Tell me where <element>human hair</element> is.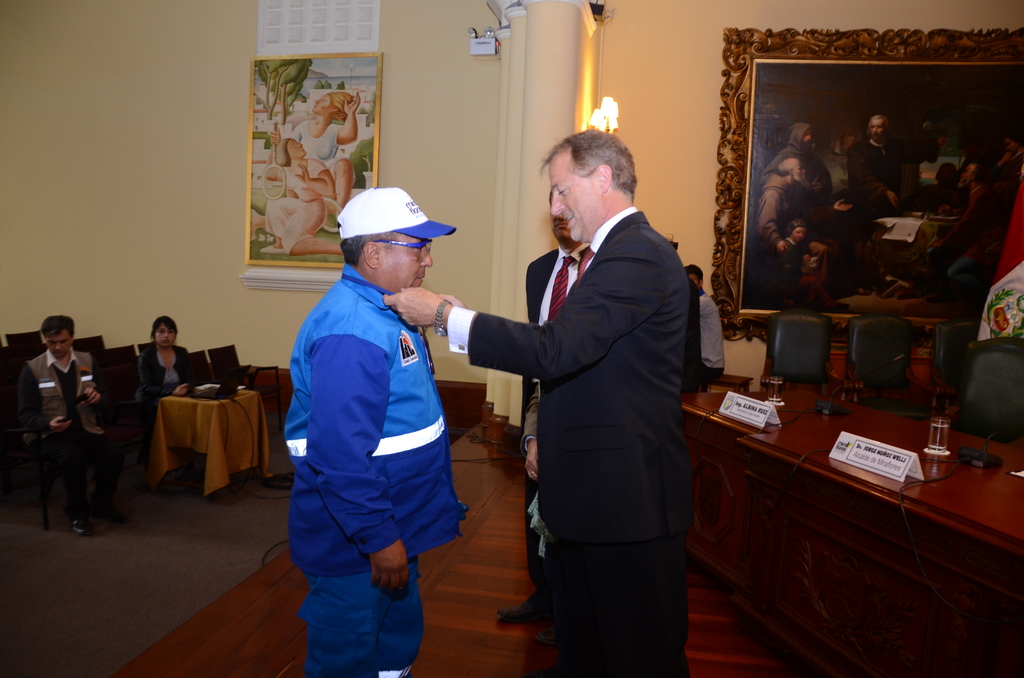
<element>human hair</element> is at bbox=(340, 230, 399, 270).
